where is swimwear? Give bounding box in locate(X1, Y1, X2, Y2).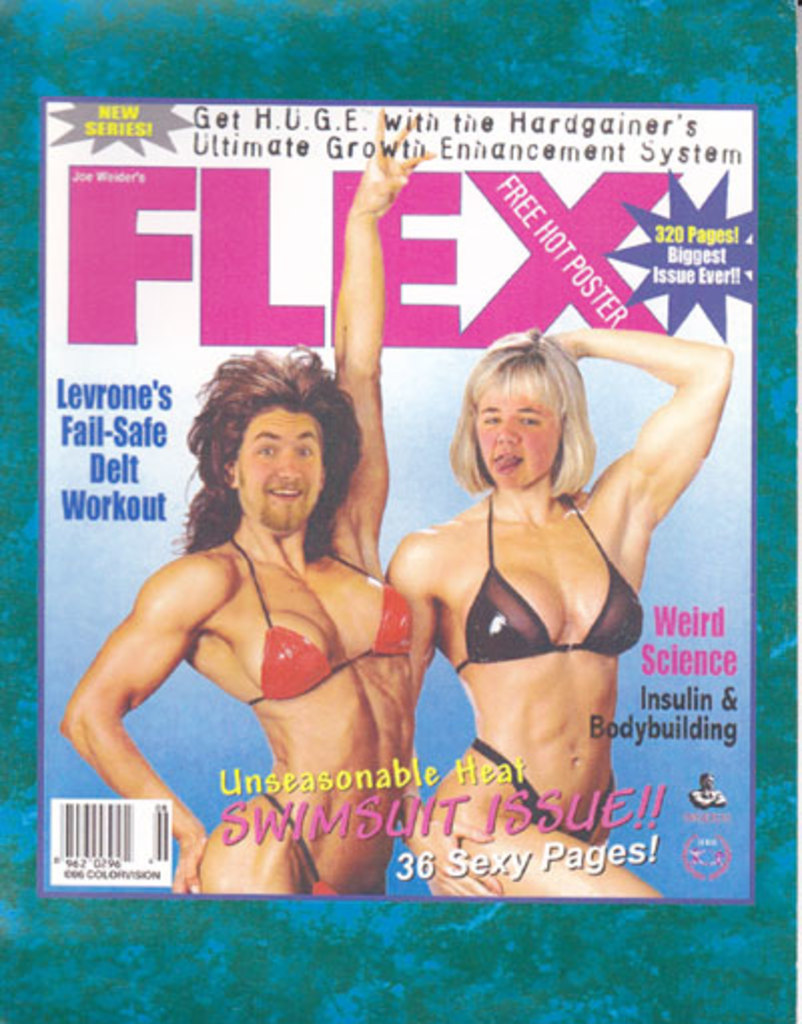
locate(253, 782, 349, 900).
